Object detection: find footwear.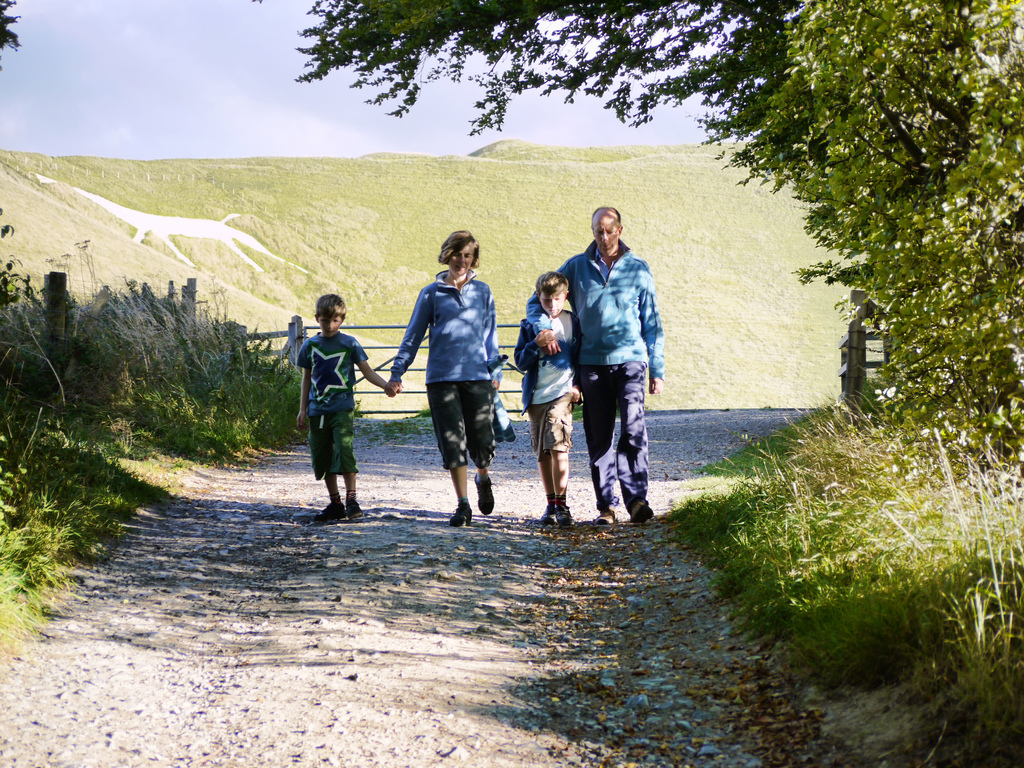
324,497,344,522.
